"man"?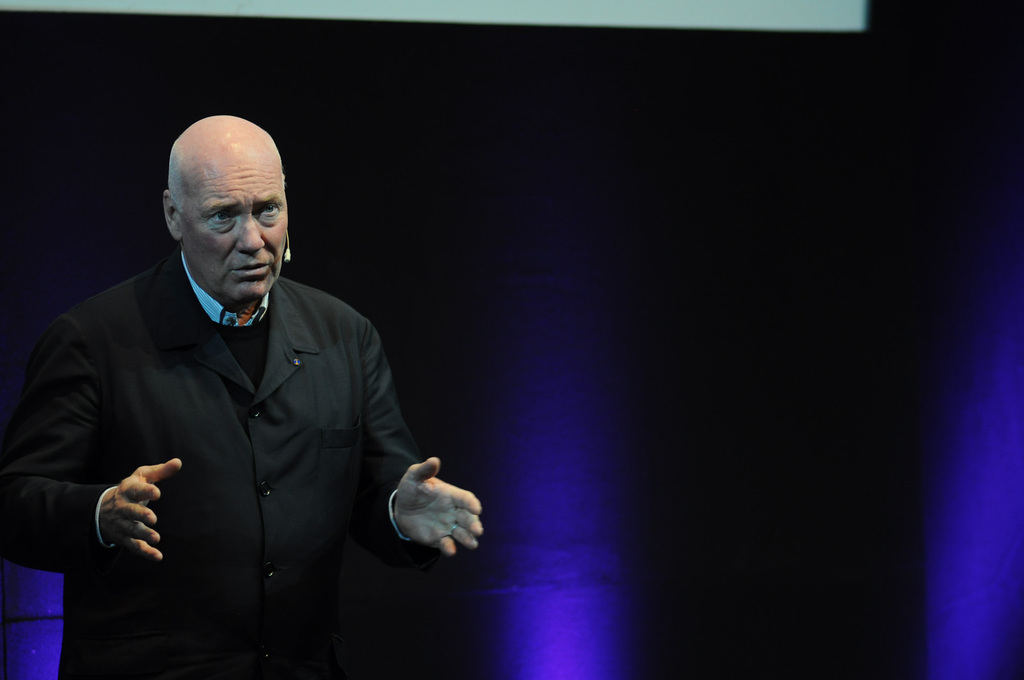
x1=30 y1=100 x2=470 y2=652
